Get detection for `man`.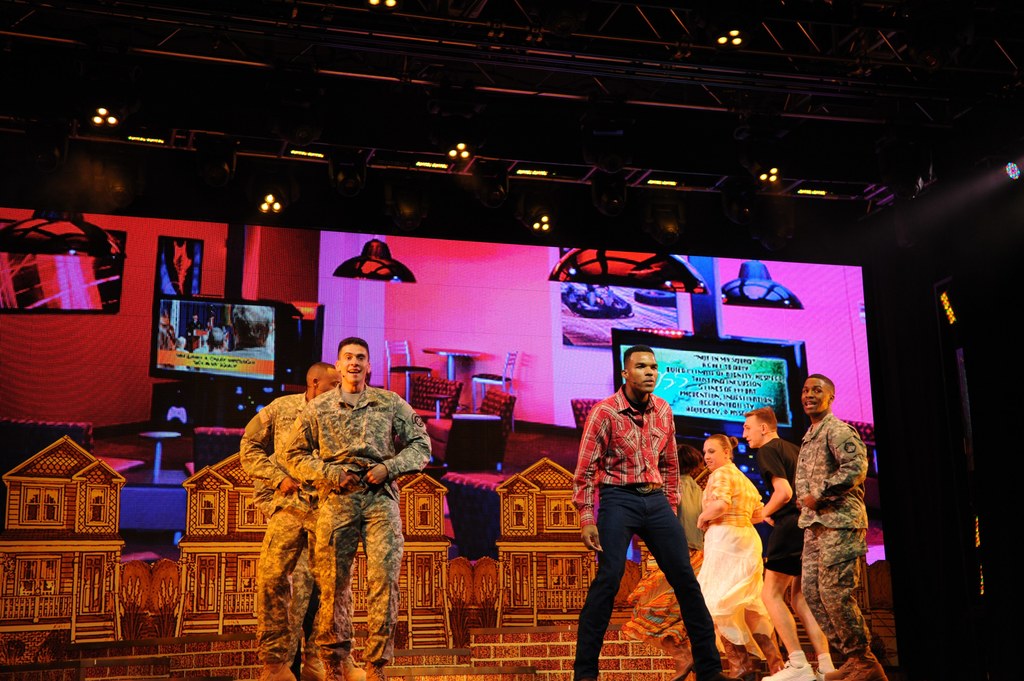
Detection: (238,364,344,680).
